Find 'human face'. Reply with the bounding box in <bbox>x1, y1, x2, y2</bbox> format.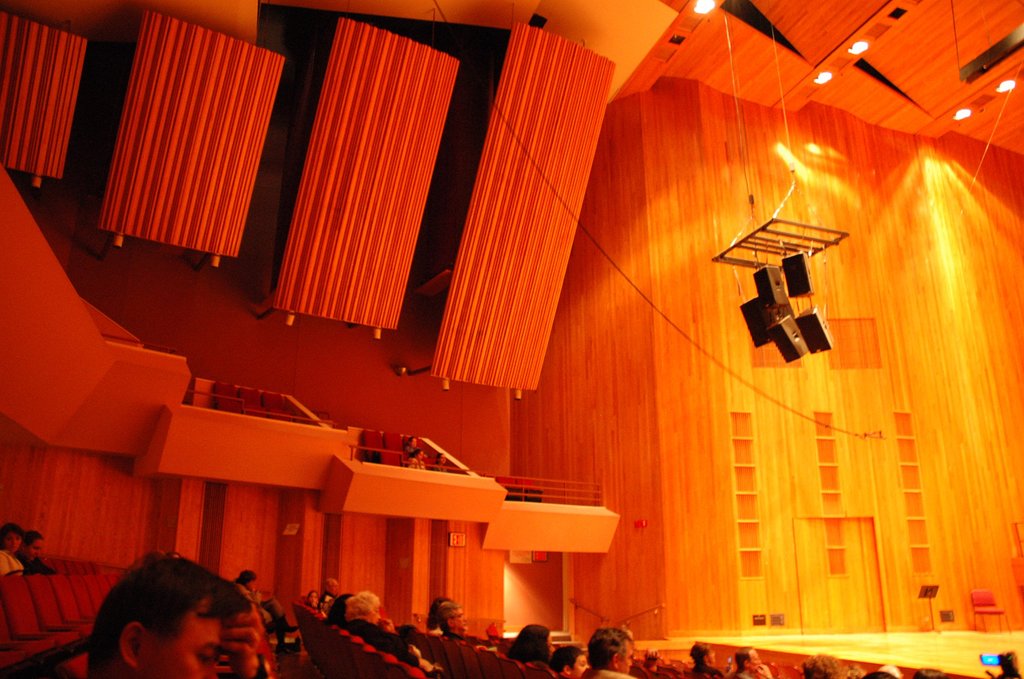
<bbox>326, 580, 340, 596</bbox>.
